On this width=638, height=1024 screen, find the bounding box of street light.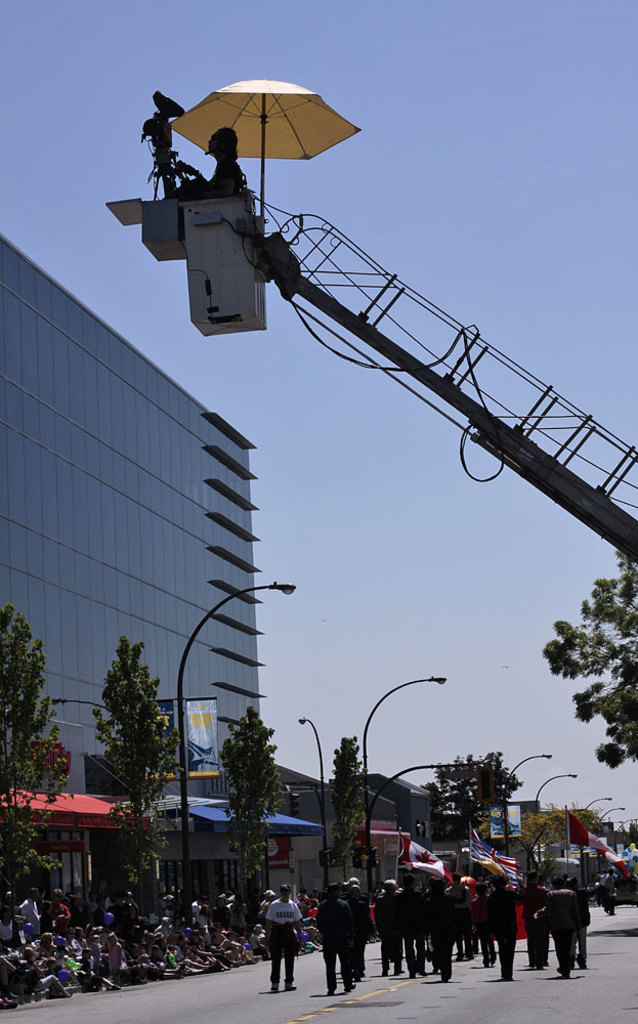
Bounding box: box(507, 754, 555, 860).
